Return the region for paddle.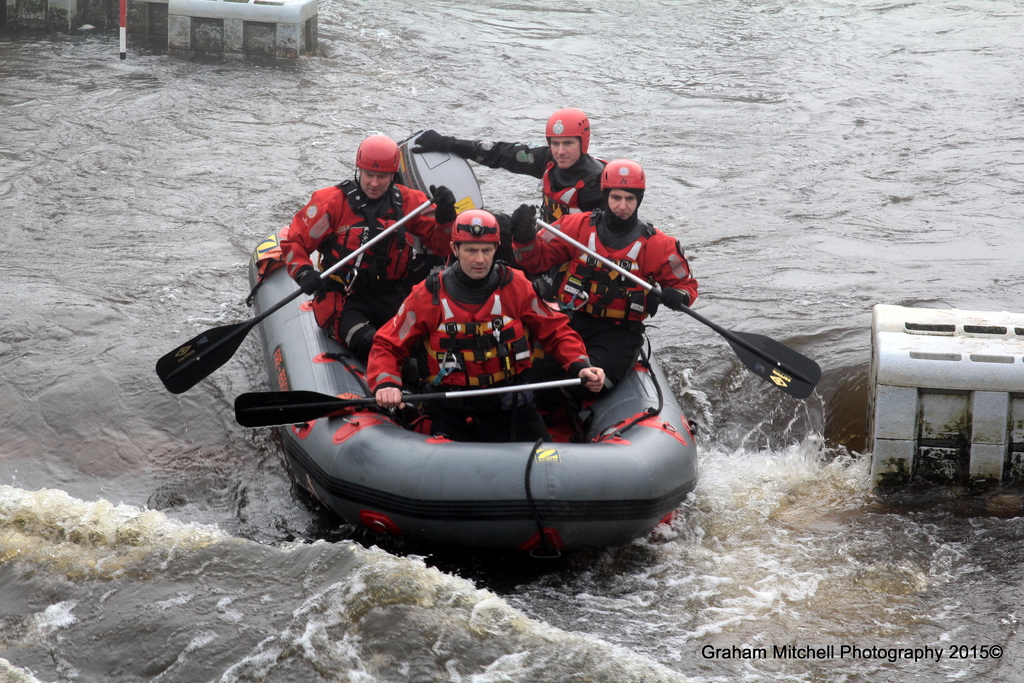
<bbox>233, 375, 590, 428</bbox>.
